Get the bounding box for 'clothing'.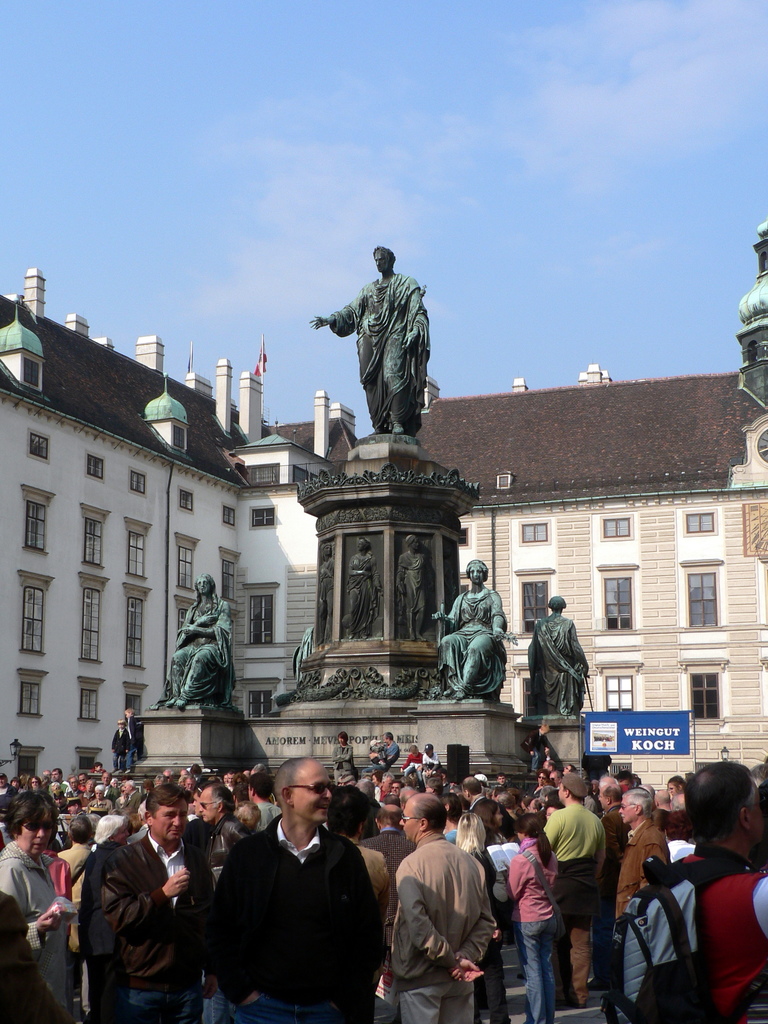
124:716:142:770.
